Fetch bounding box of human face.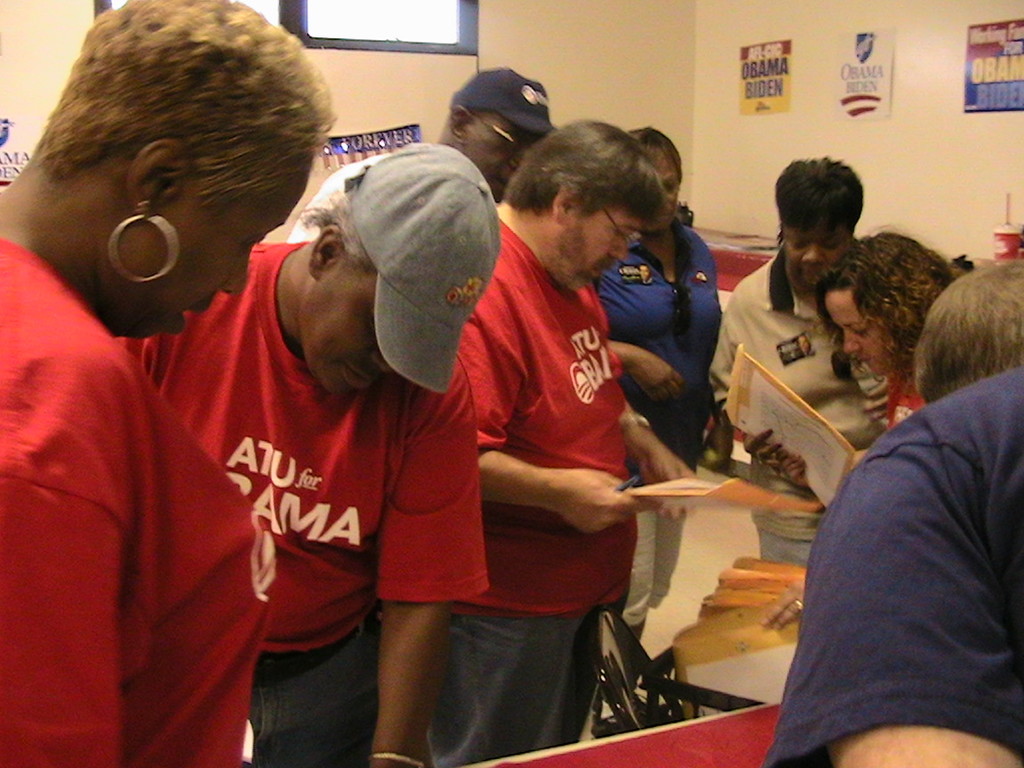
Bbox: select_region(823, 282, 893, 377).
